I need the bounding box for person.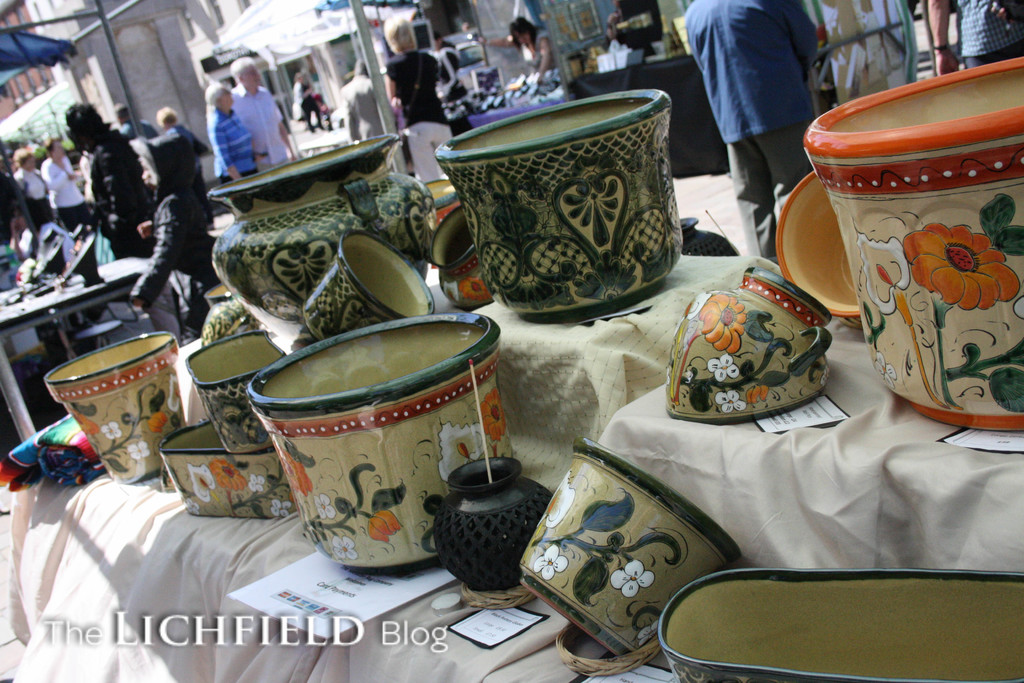
Here it is: rect(224, 53, 295, 171).
